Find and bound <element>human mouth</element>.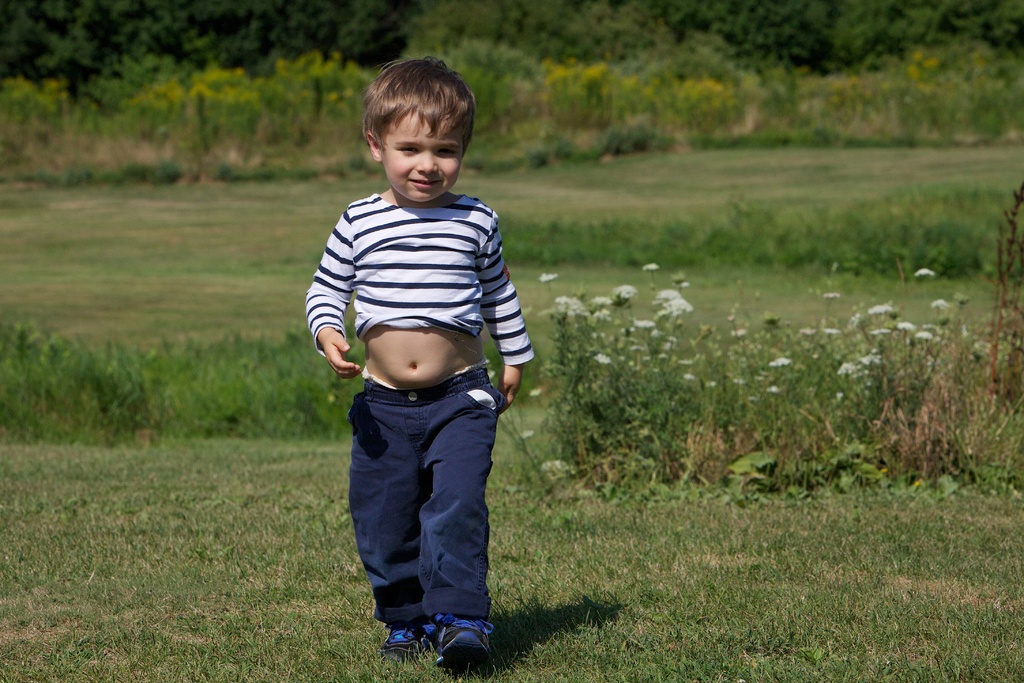
Bound: l=406, t=179, r=440, b=189.
